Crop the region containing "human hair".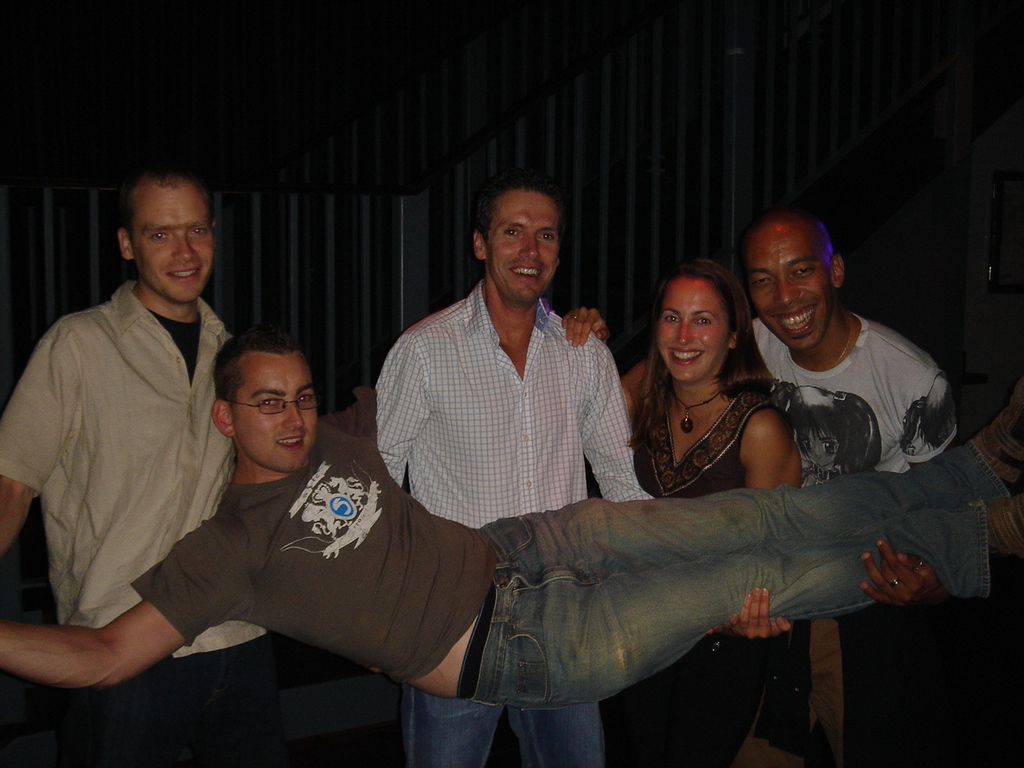
Crop region: bbox=[642, 245, 765, 418].
